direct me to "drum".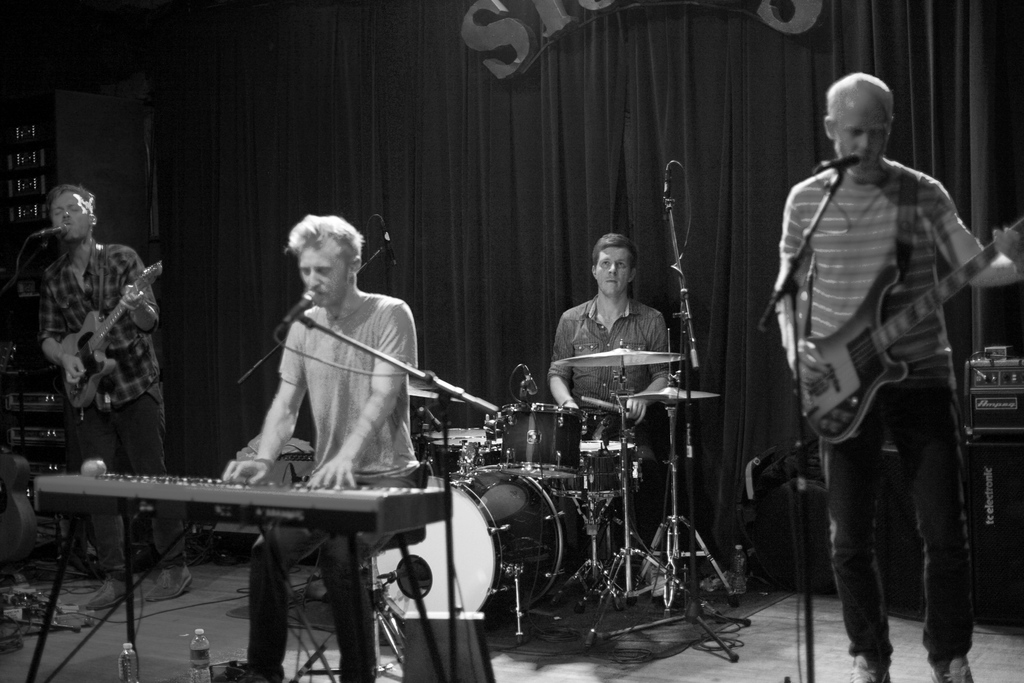
Direction: [left=548, top=437, right=641, bottom=500].
